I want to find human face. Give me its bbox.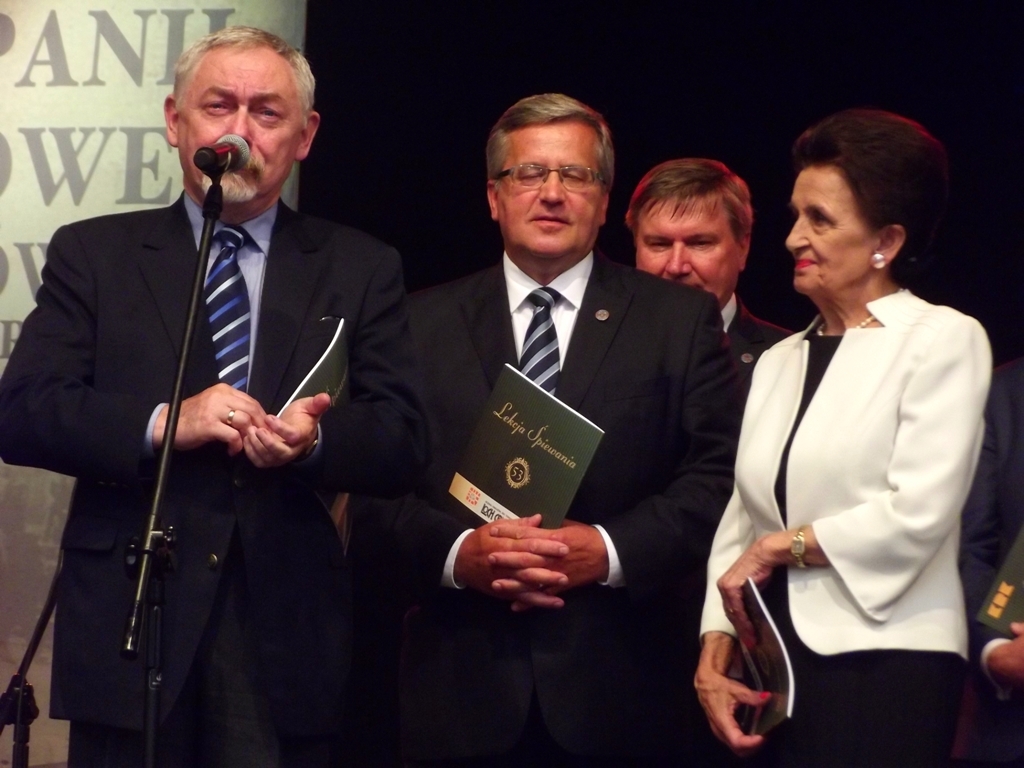
(631,200,740,308).
